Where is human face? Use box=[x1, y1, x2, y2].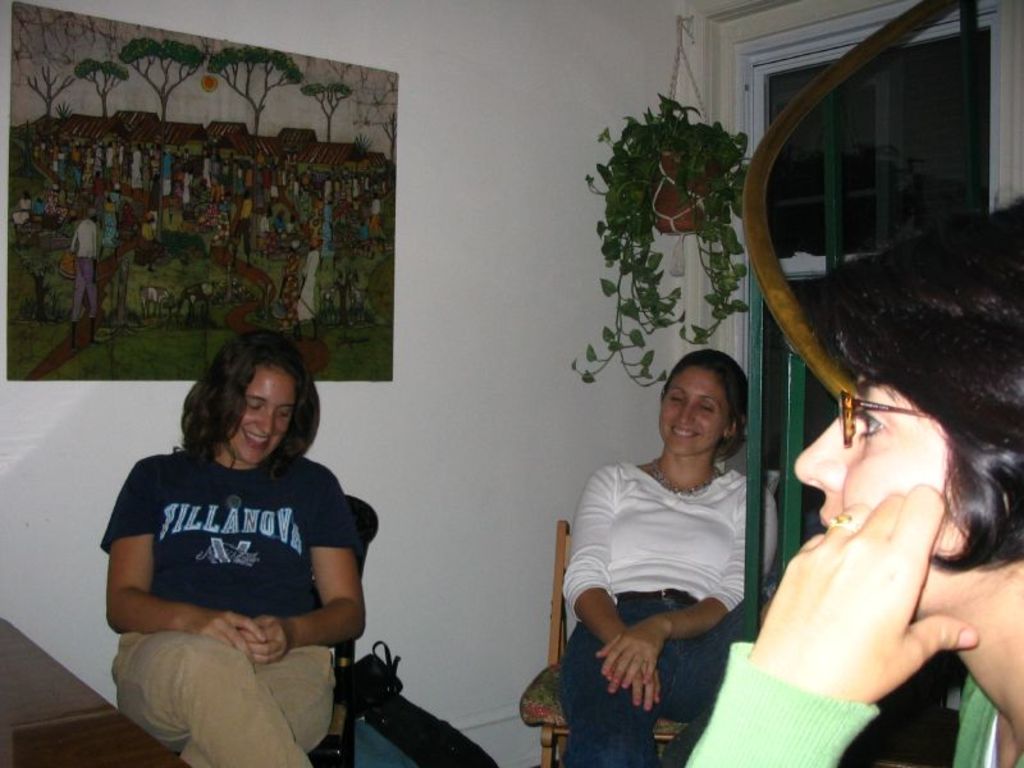
box=[230, 366, 298, 466].
